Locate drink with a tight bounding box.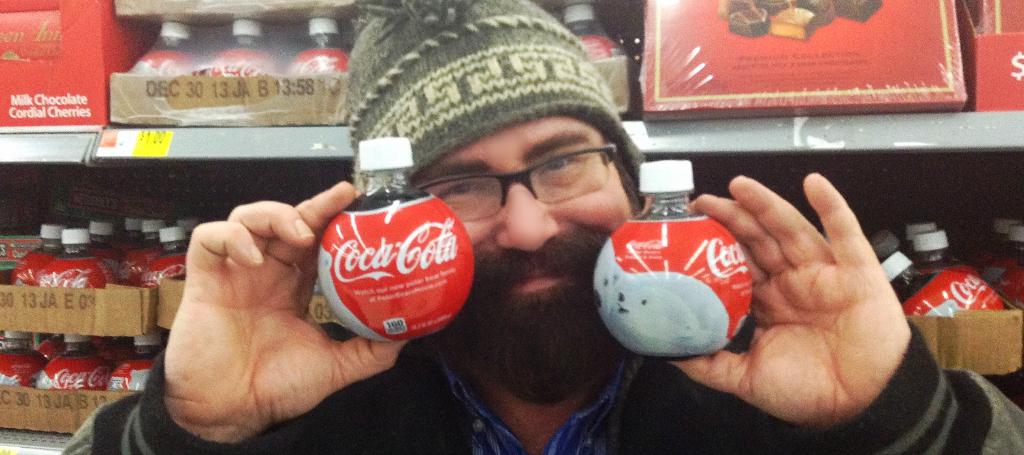
{"x1": 0, "y1": 327, "x2": 48, "y2": 390}.
